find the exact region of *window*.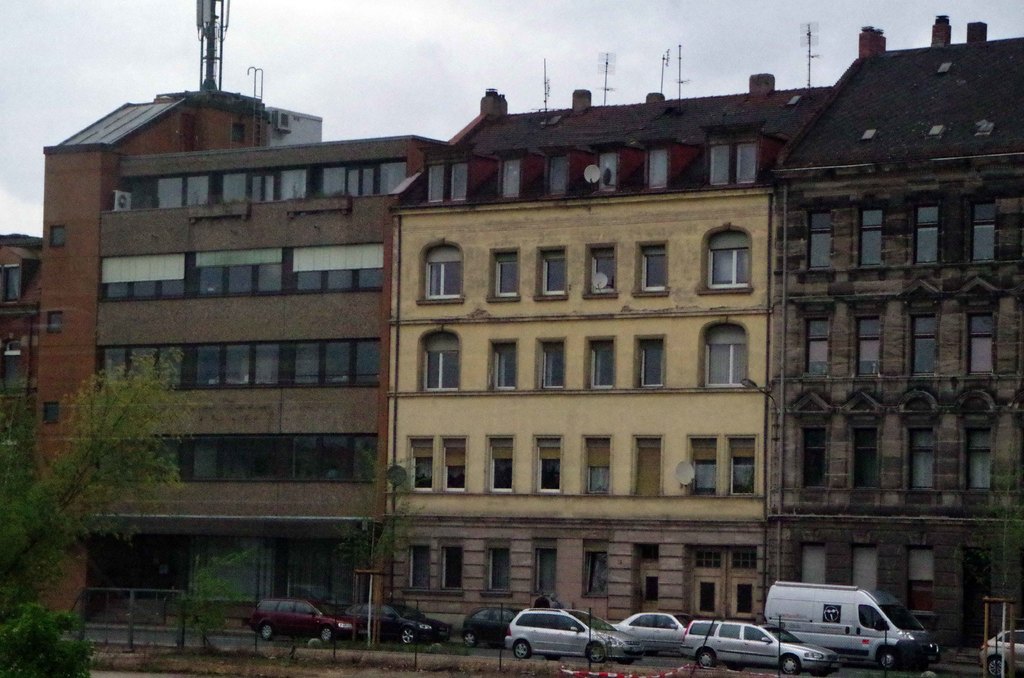
Exact region: 956,299,1000,374.
